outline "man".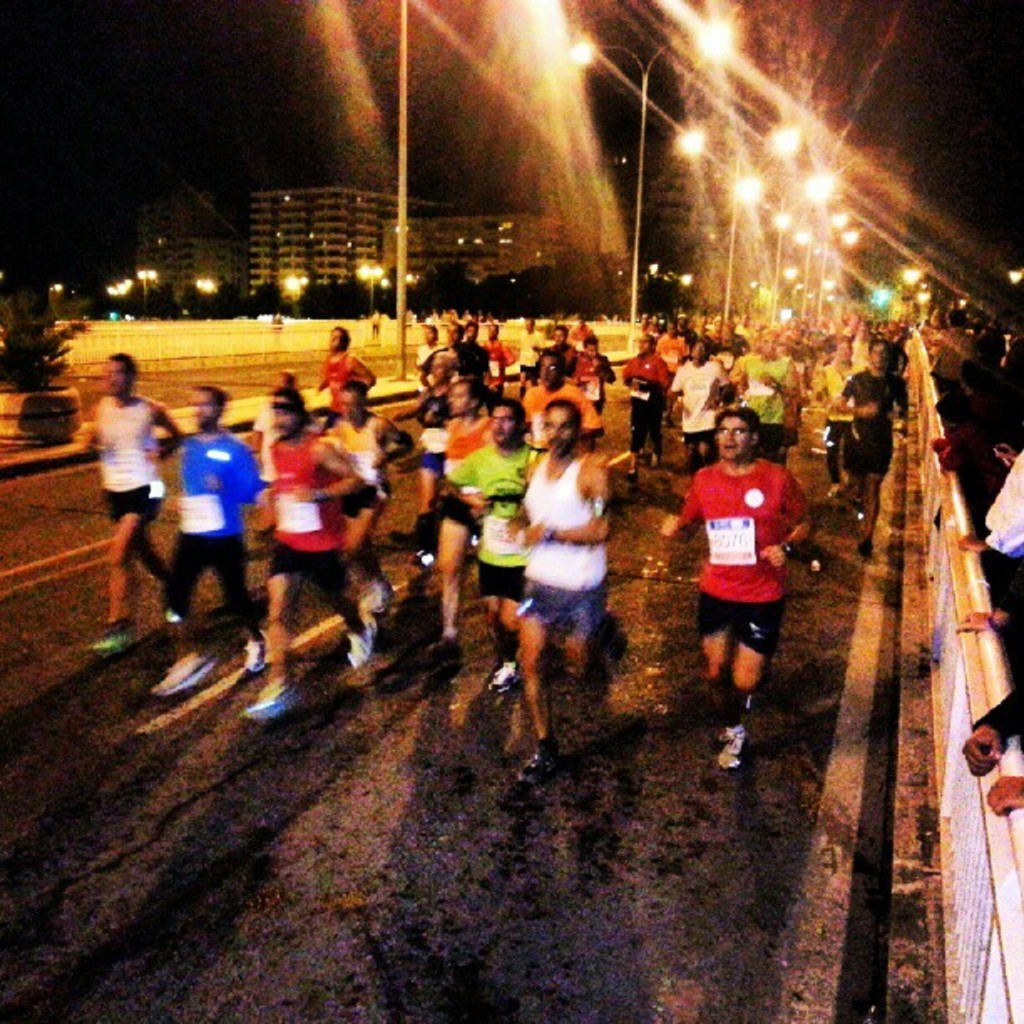
Outline: 499 395 617 773.
